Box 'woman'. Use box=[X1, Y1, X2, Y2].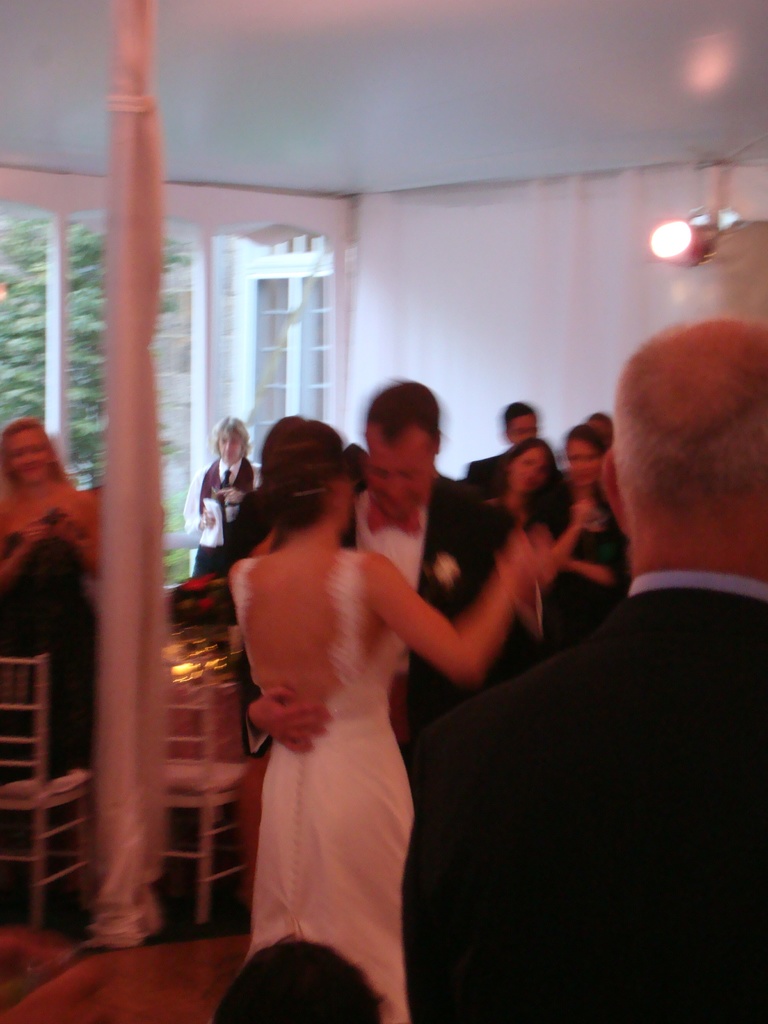
box=[210, 438, 589, 991].
